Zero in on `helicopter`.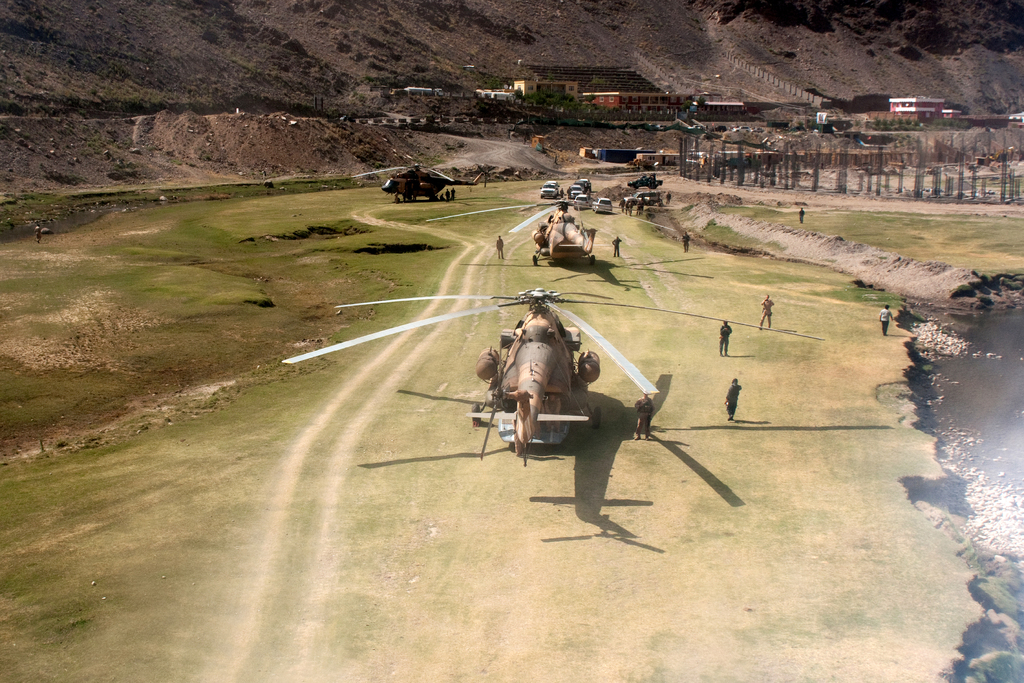
Zeroed in: BBox(281, 287, 825, 466).
